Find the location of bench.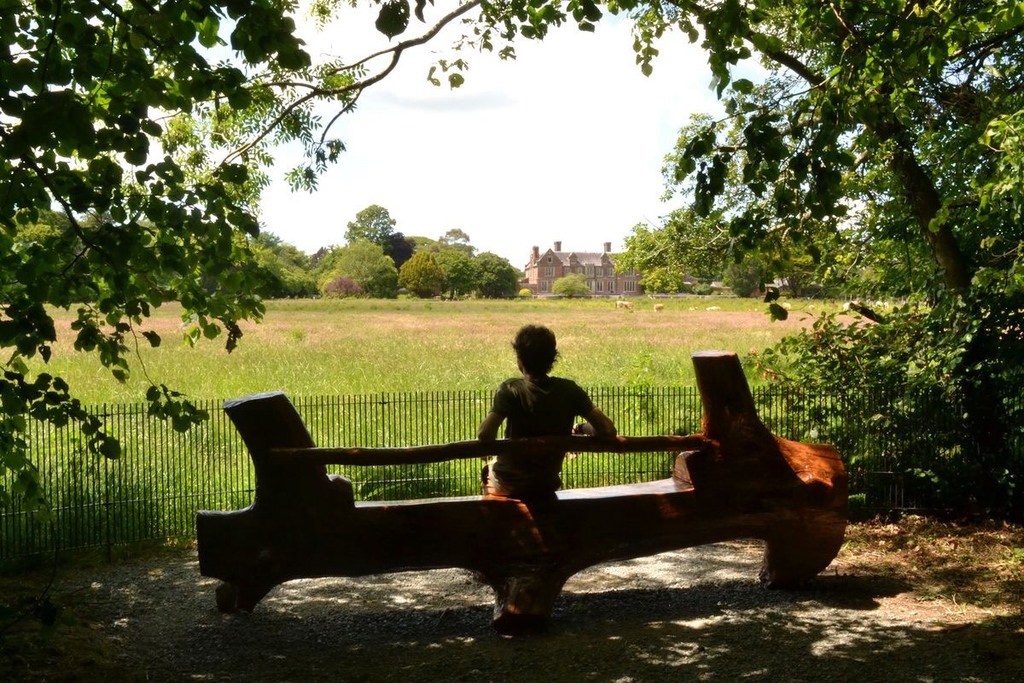
Location: 213/356/838/652.
